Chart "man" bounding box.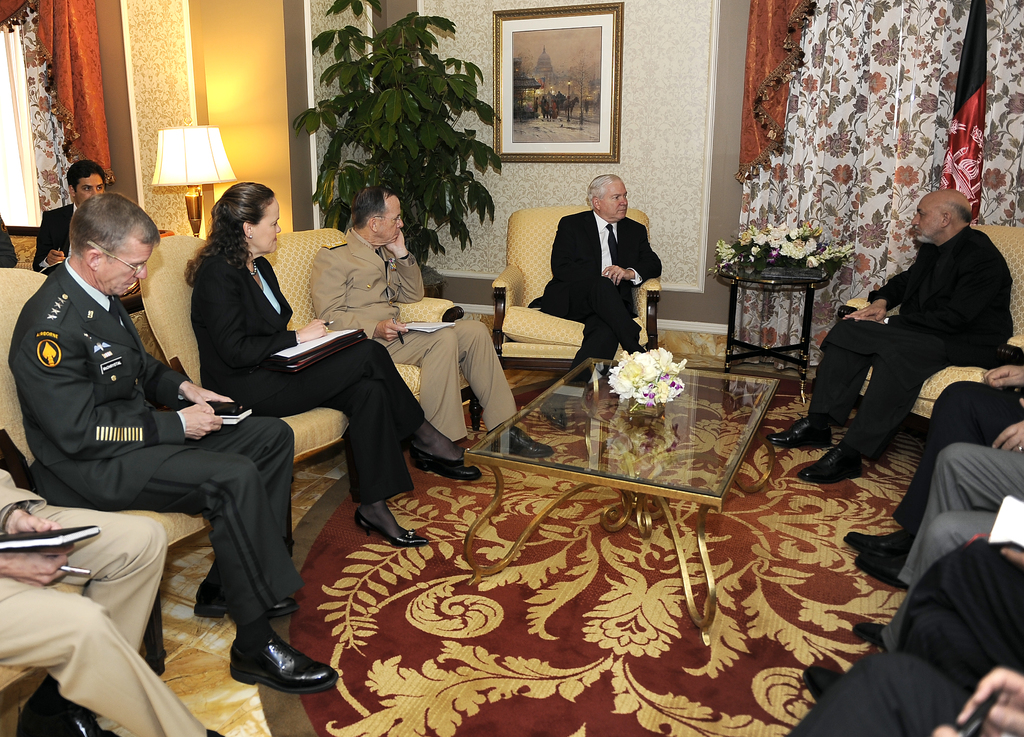
Charted: detection(766, 188, 1018, 478).
